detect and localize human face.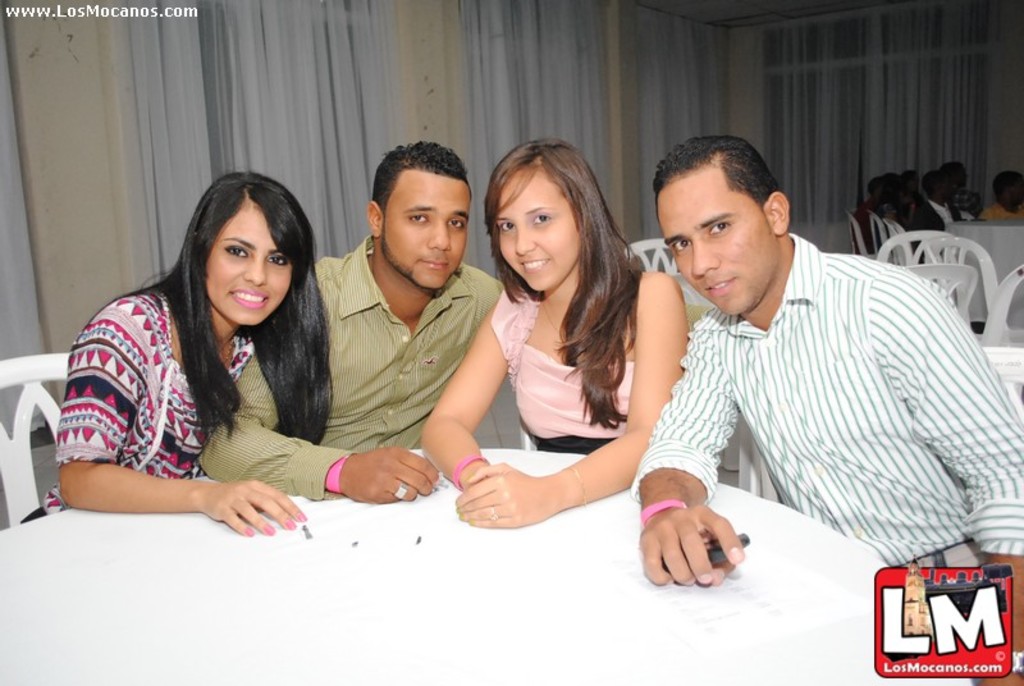
Localized at <box>384,169,471,292</box>.
